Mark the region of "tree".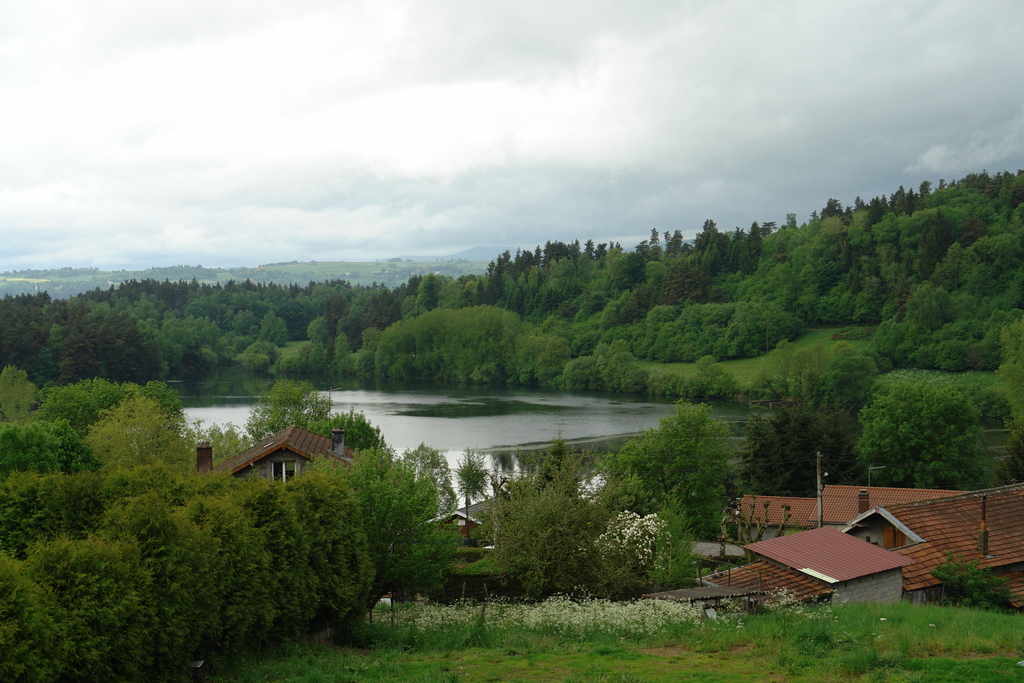
Region: Rect(650, 355, 742, 403).
